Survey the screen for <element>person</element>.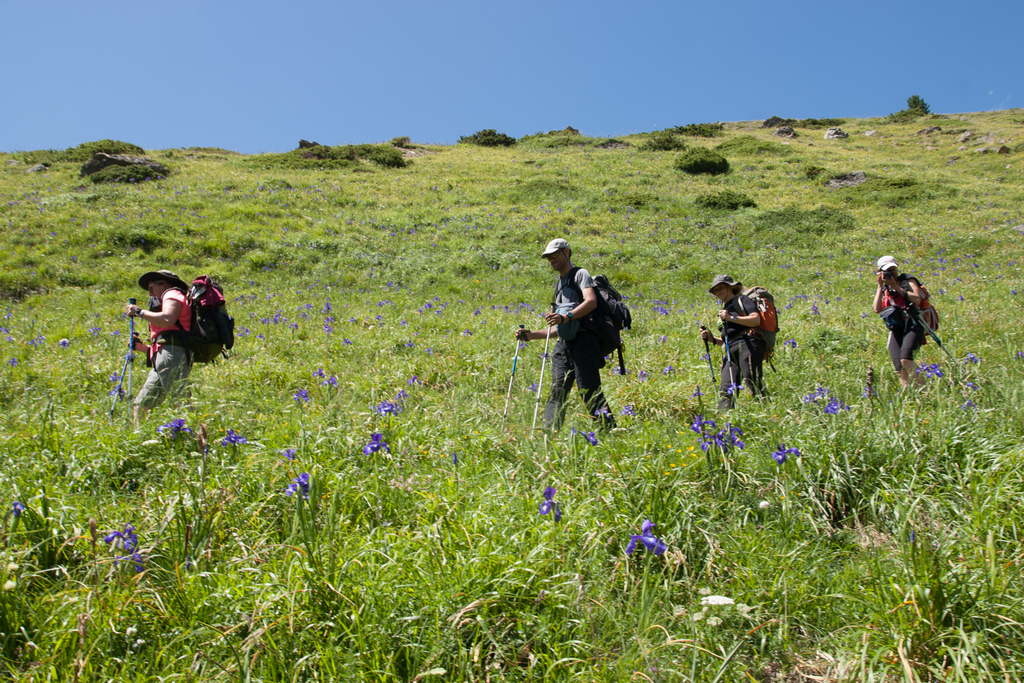
Survey found: 875, 268, 927, 387.
